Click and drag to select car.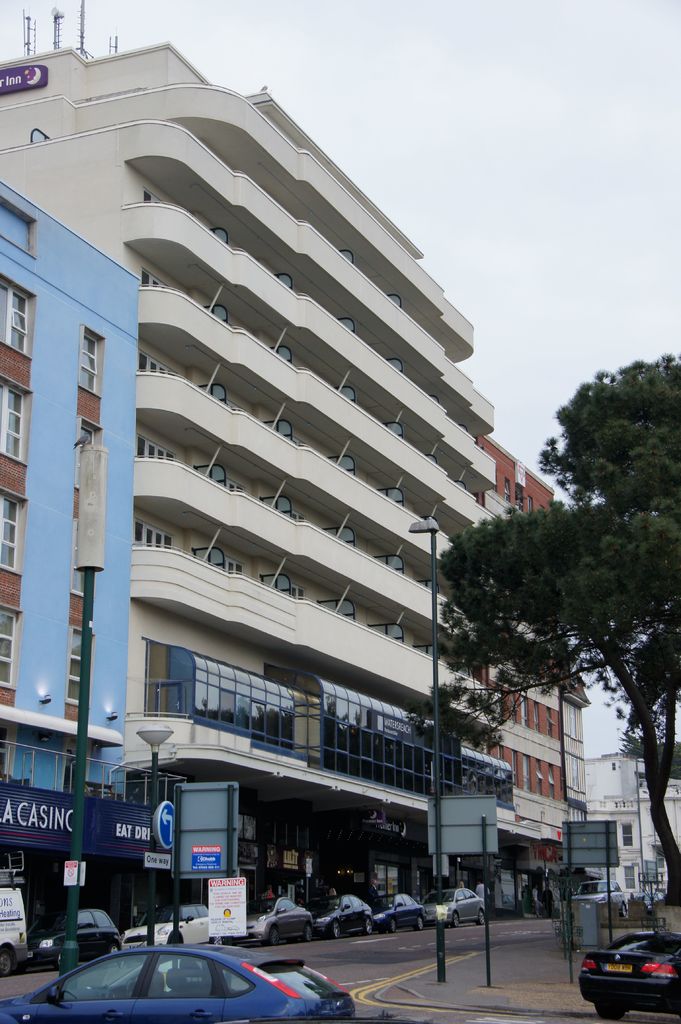
Selection: 572, 928, 680, 1022.
